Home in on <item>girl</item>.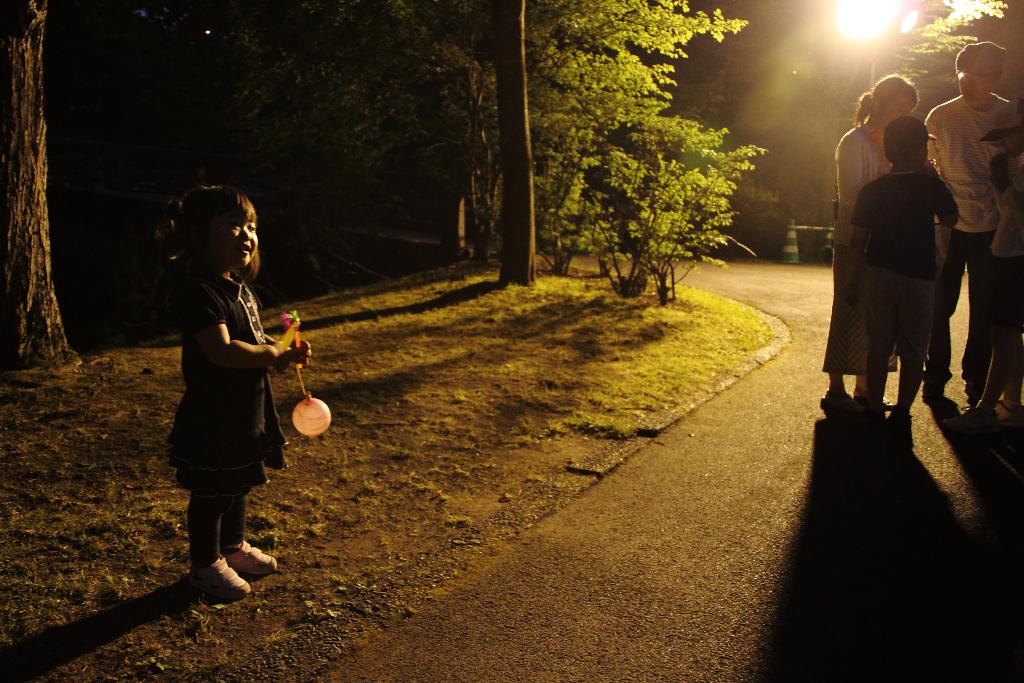
Homed in at {"x1": 168, "y1": 182, "x2": 316, "y2": 598}.
